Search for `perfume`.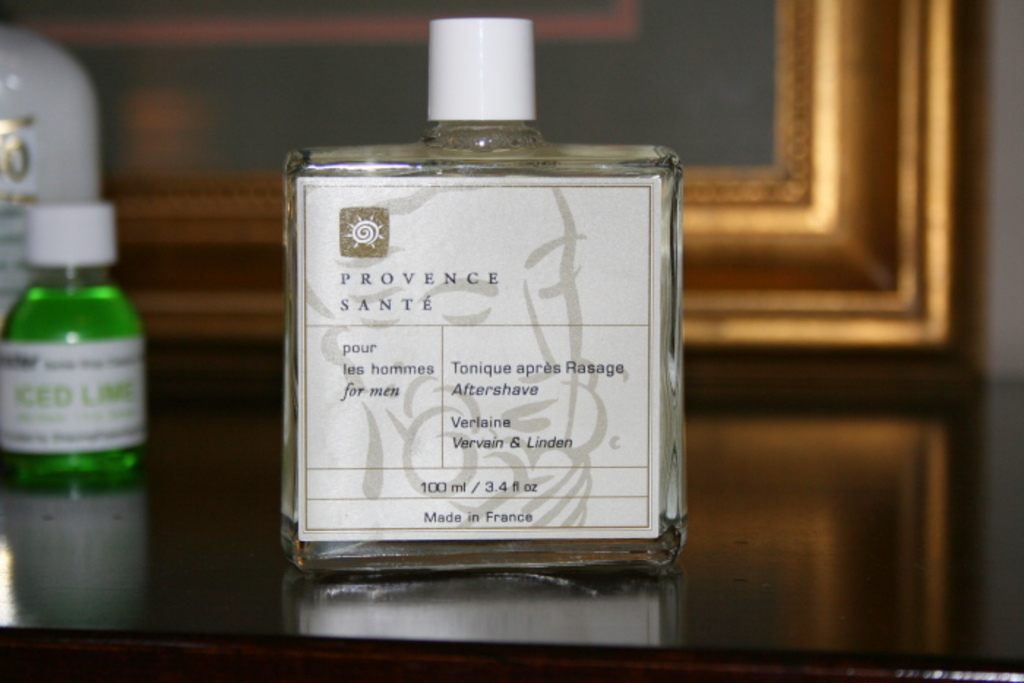
Found at (278, 19, 689, 578).
